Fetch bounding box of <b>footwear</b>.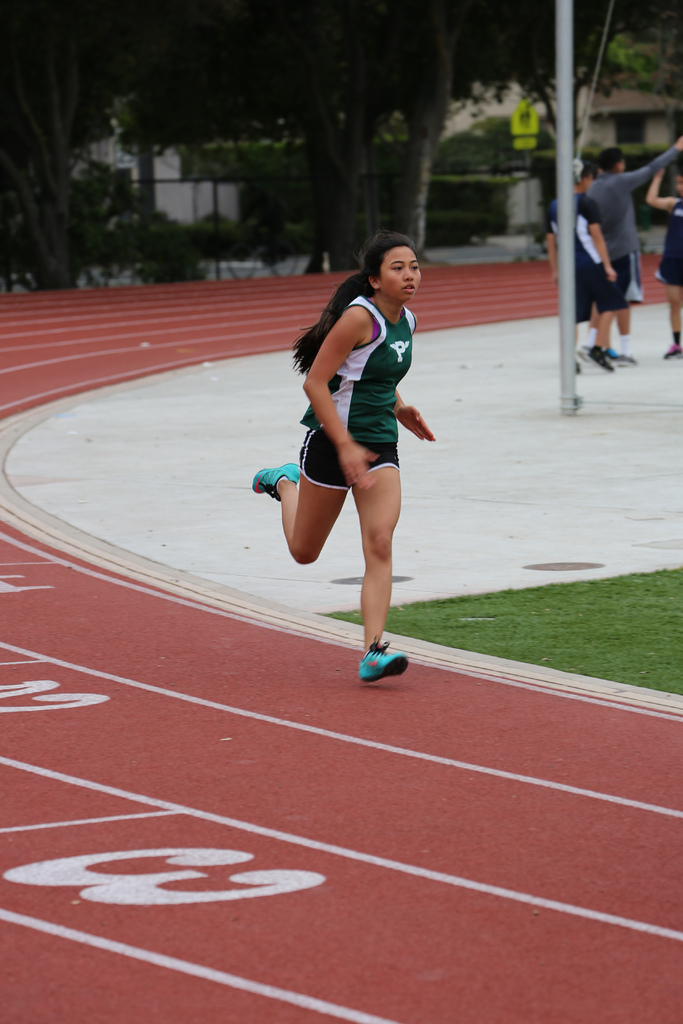
Bbox: Rect(662, 342, 681, 360).
